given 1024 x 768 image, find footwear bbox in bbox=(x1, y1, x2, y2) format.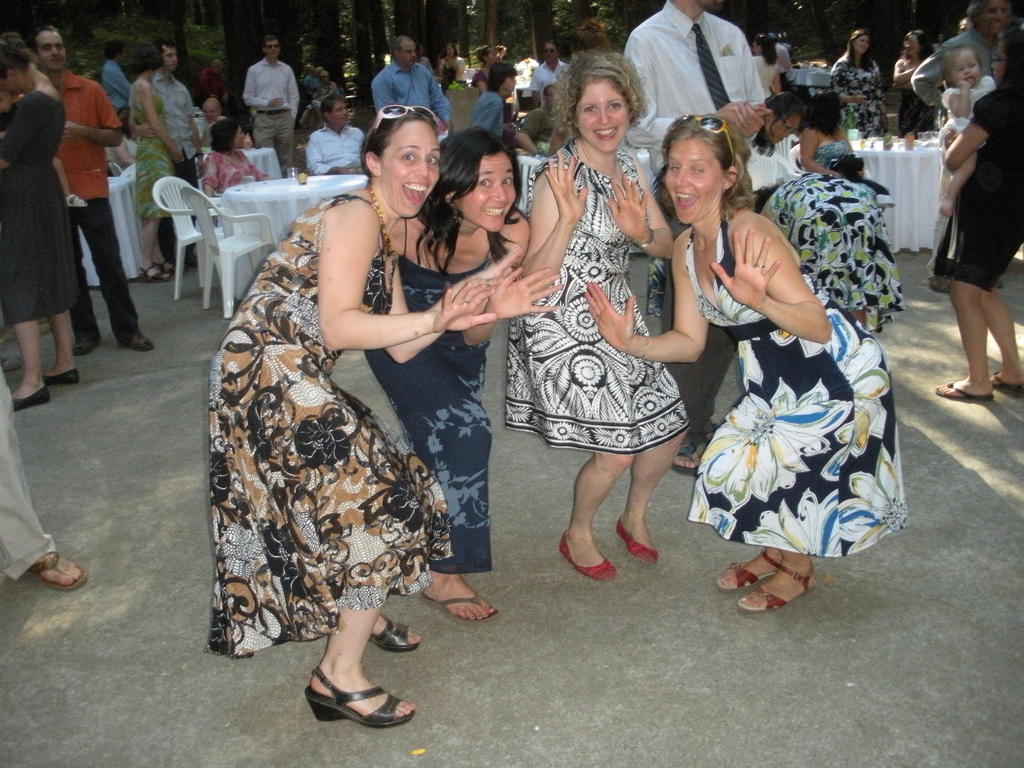
bbox=(152, 259, 177, 278).
